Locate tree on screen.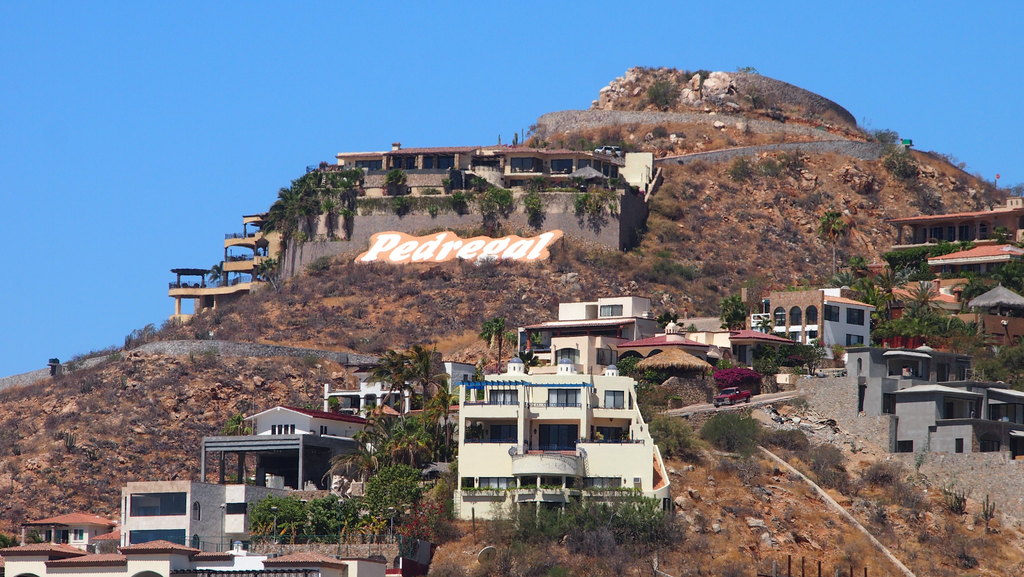
On screen at 859,257,904,295.
